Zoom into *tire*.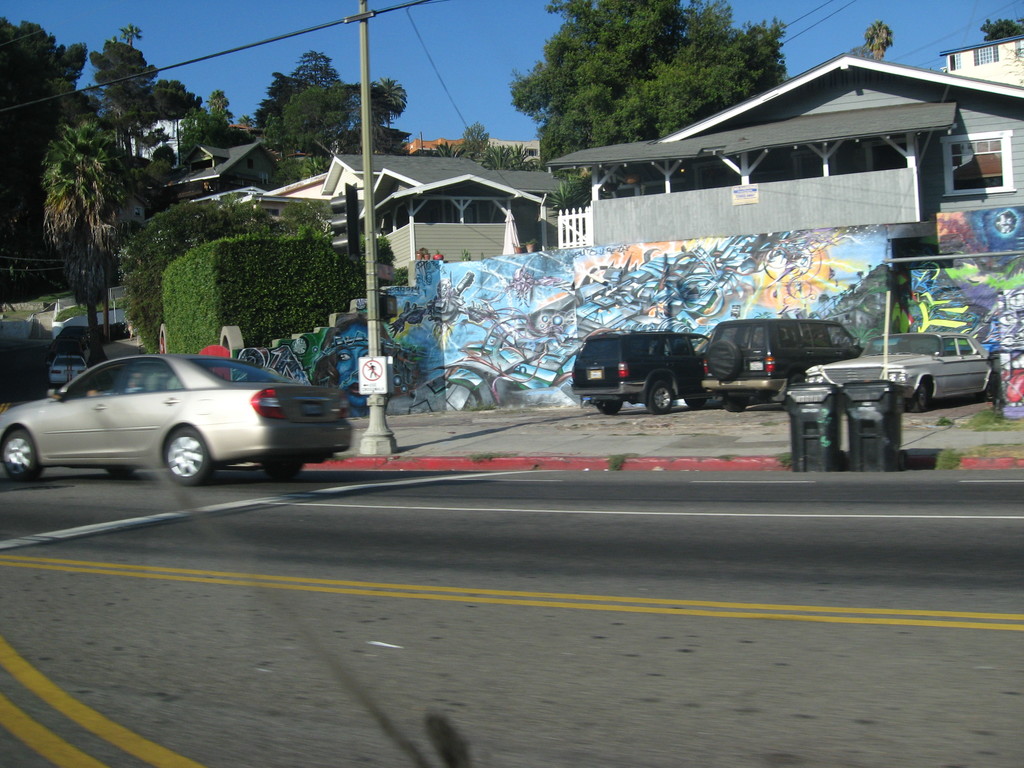
Zoom target: [x1=593, y1=401, x2=623, y2=417].
